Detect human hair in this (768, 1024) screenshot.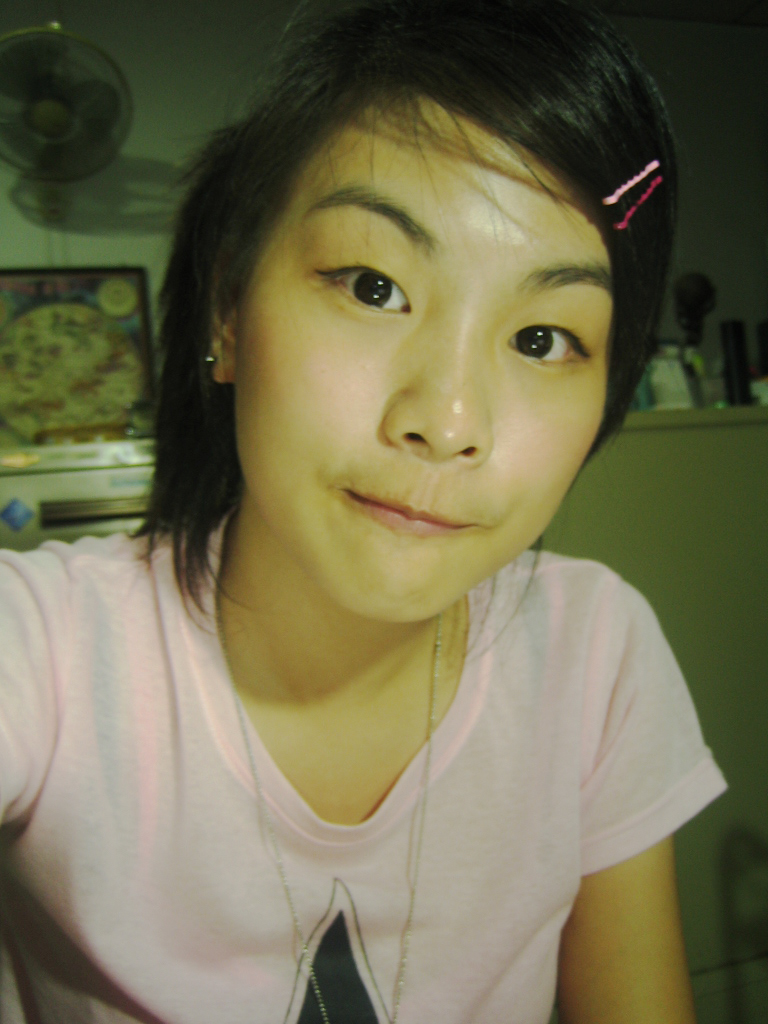
Detection: Rect(113, 47, 656, 716).
